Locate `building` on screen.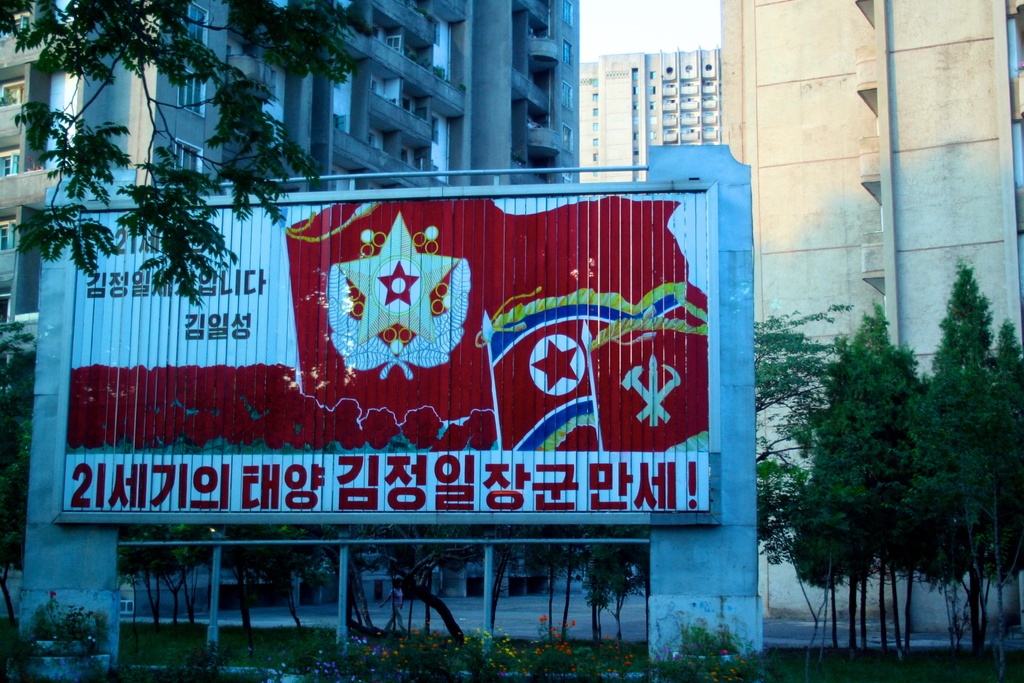
On screen at l=0, t=0, r=580, b=604.
